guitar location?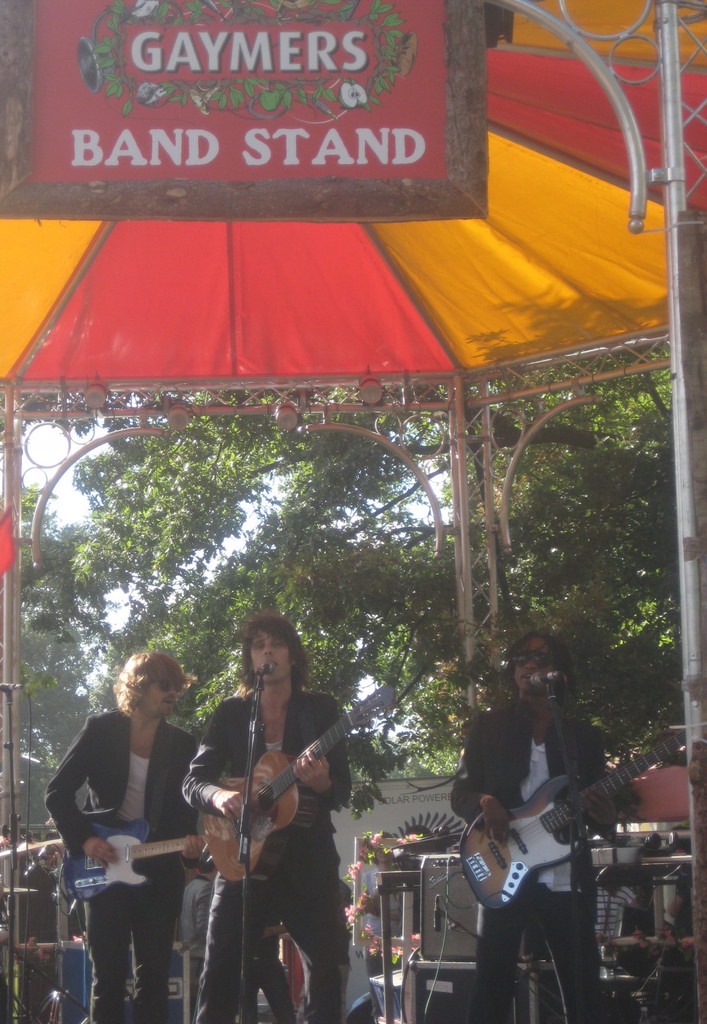
451 739 681 932
